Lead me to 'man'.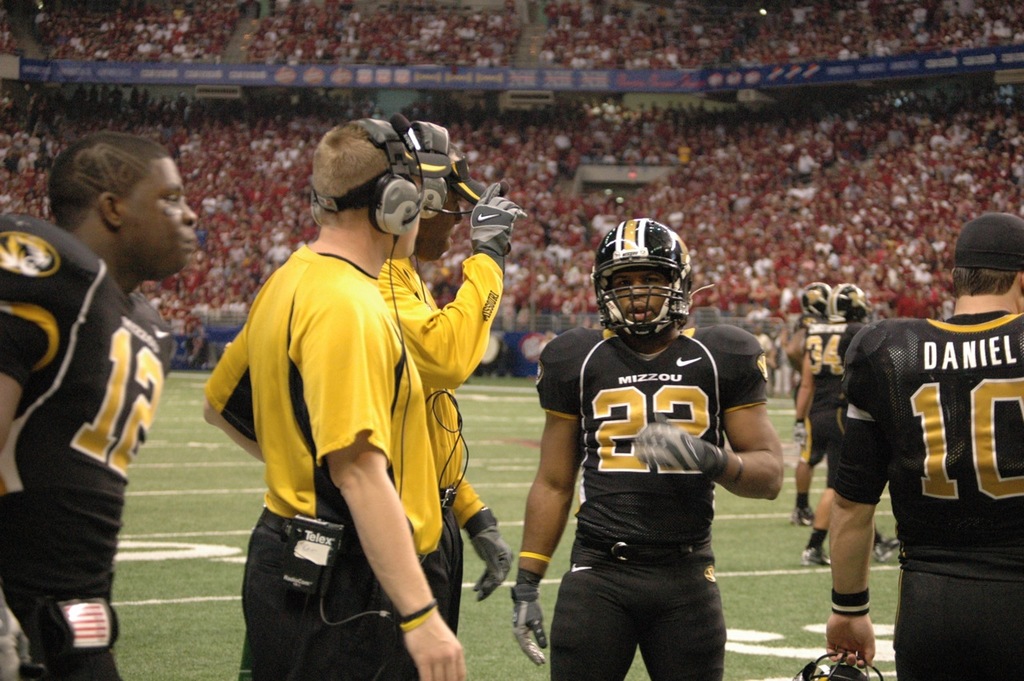
Lead to [367, 122, 528, 647].
